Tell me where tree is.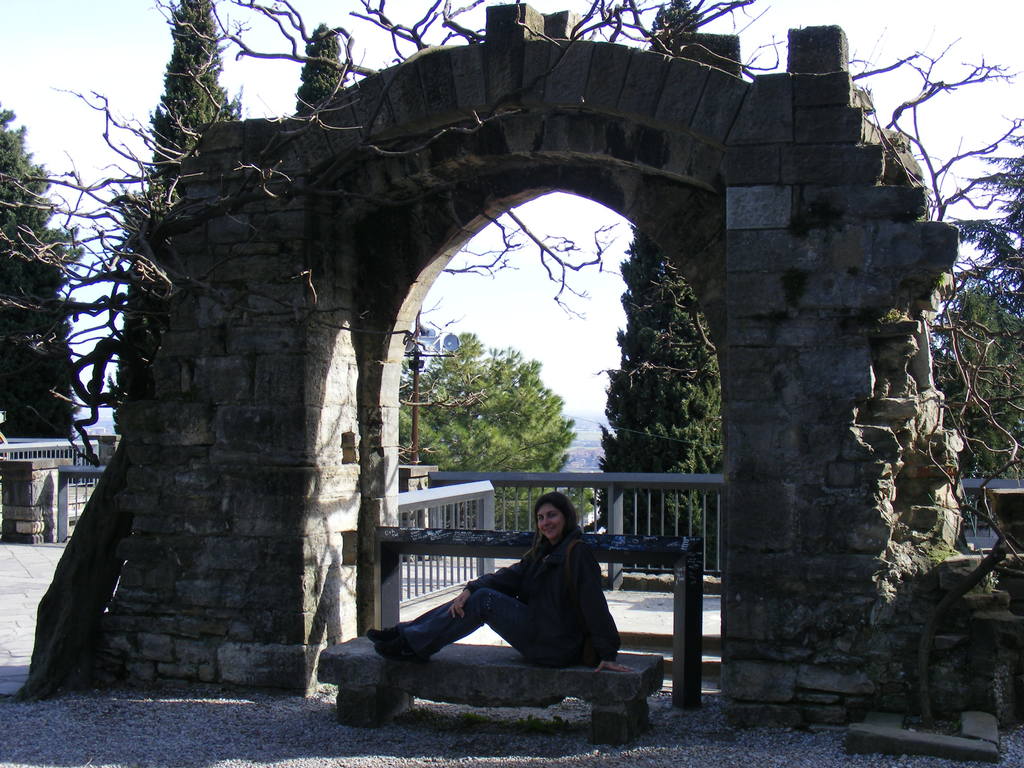
tree is at <region>293, 21, 348, 114</region>.
